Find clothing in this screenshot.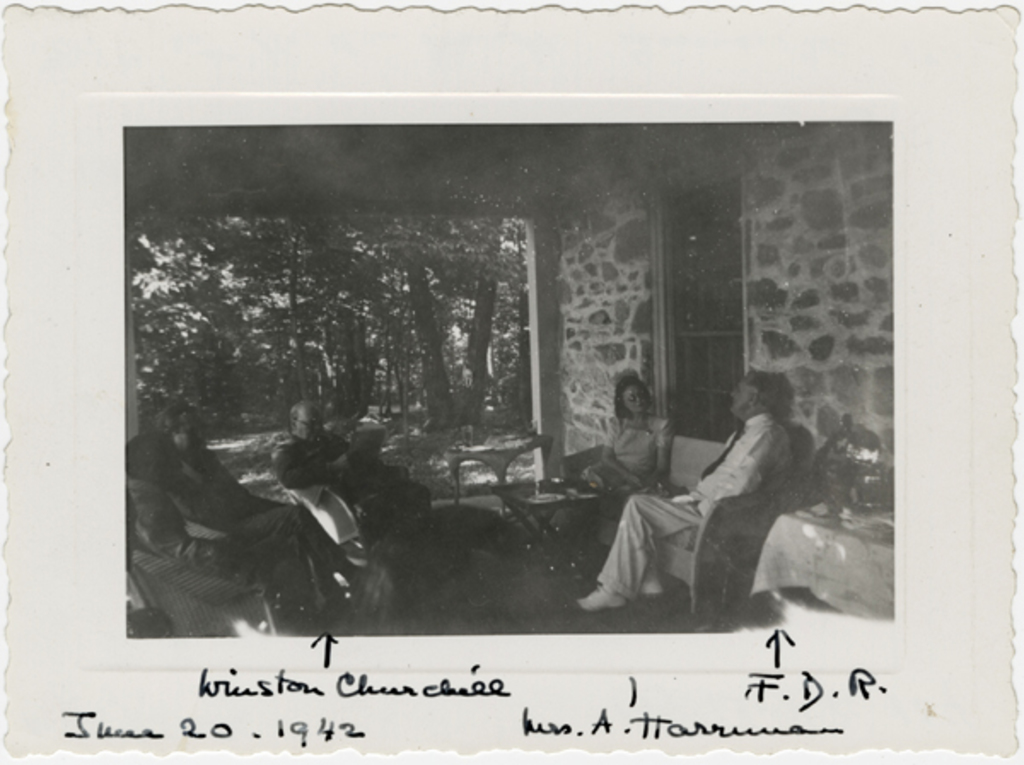
The bounding box for clothing is [x1=266, y1=432, x2=413, y2=507].
